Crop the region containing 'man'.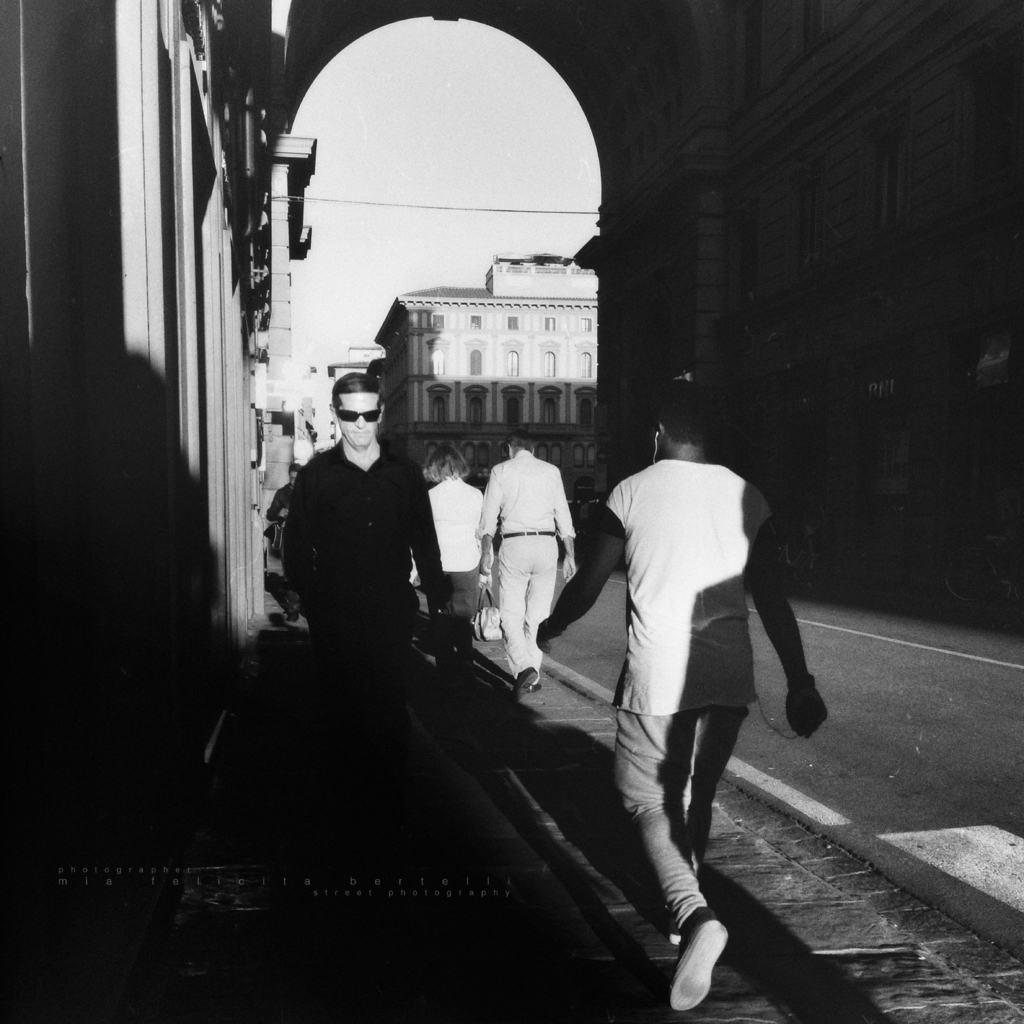
Crop region: {"left": 472, "top": 436, "right": 576, "bottom": 685}.
